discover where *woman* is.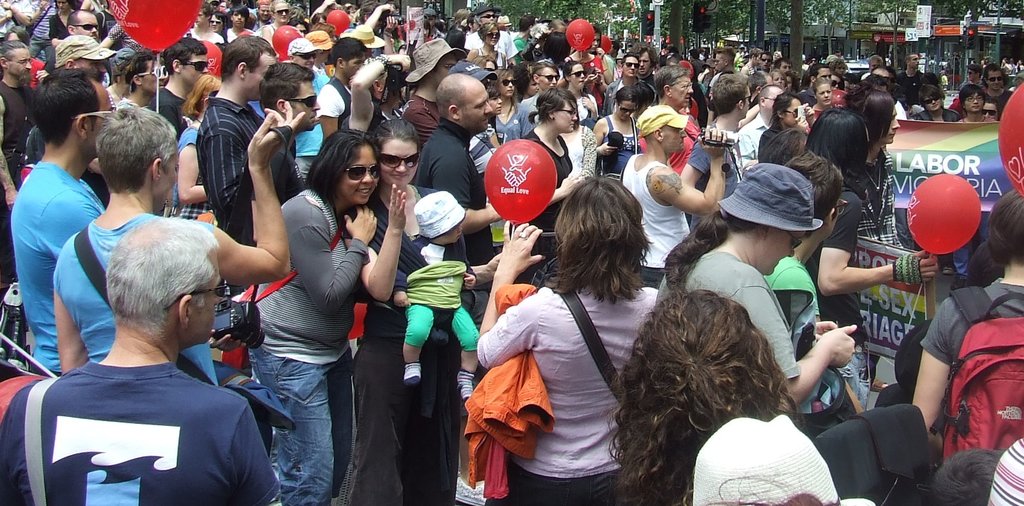
Discovered at select_region(211, 12, 227, 42).
